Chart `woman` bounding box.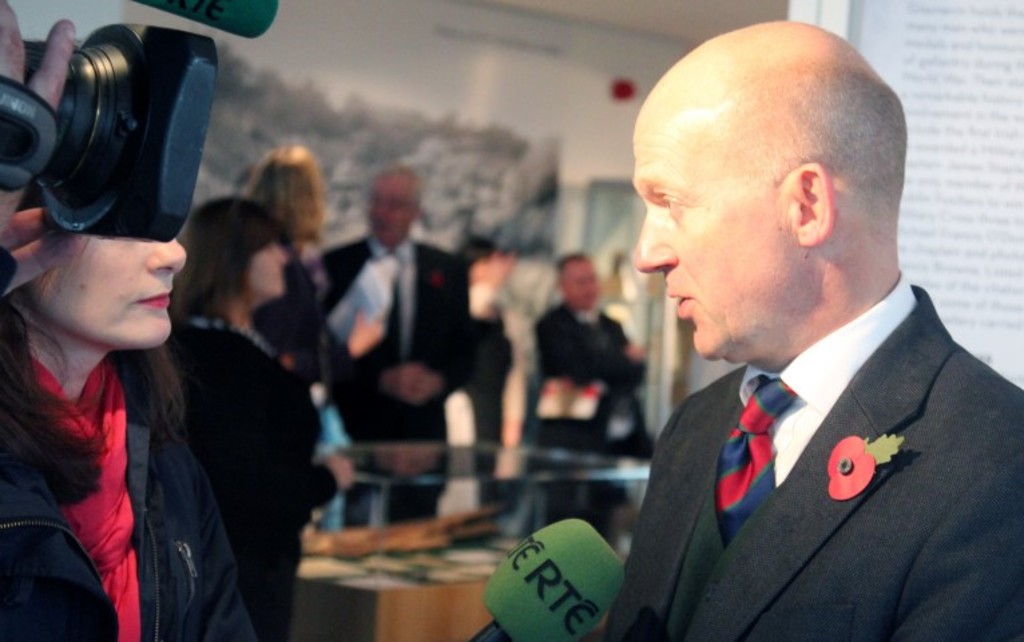
Charted: [241,144,330,388].
